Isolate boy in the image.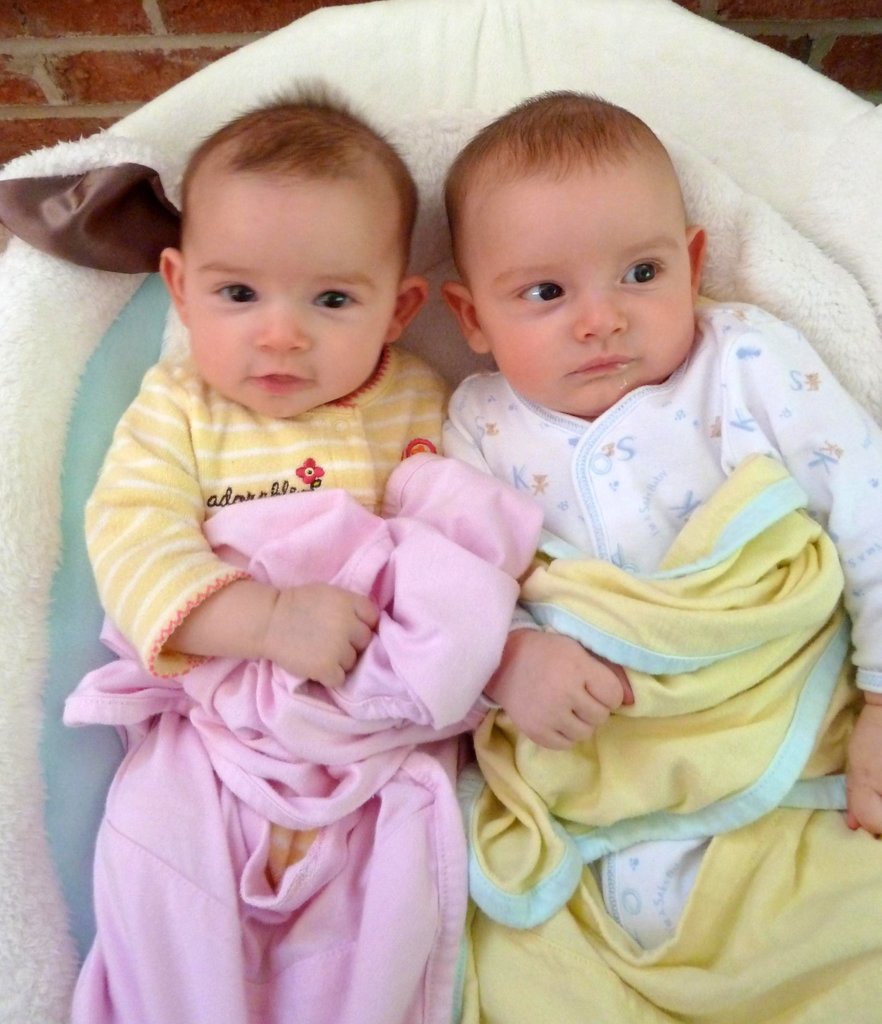
Isolated region: (85,95,520,972).
